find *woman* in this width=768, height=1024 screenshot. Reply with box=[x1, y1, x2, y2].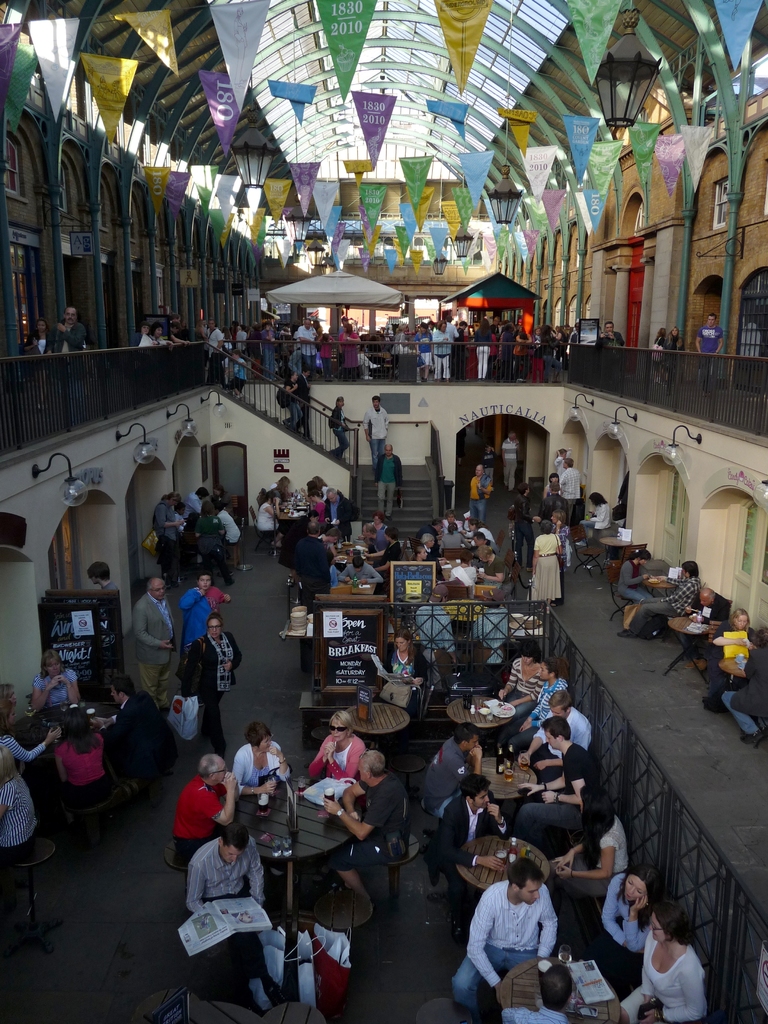
box=[254, 491, 287, 548].
